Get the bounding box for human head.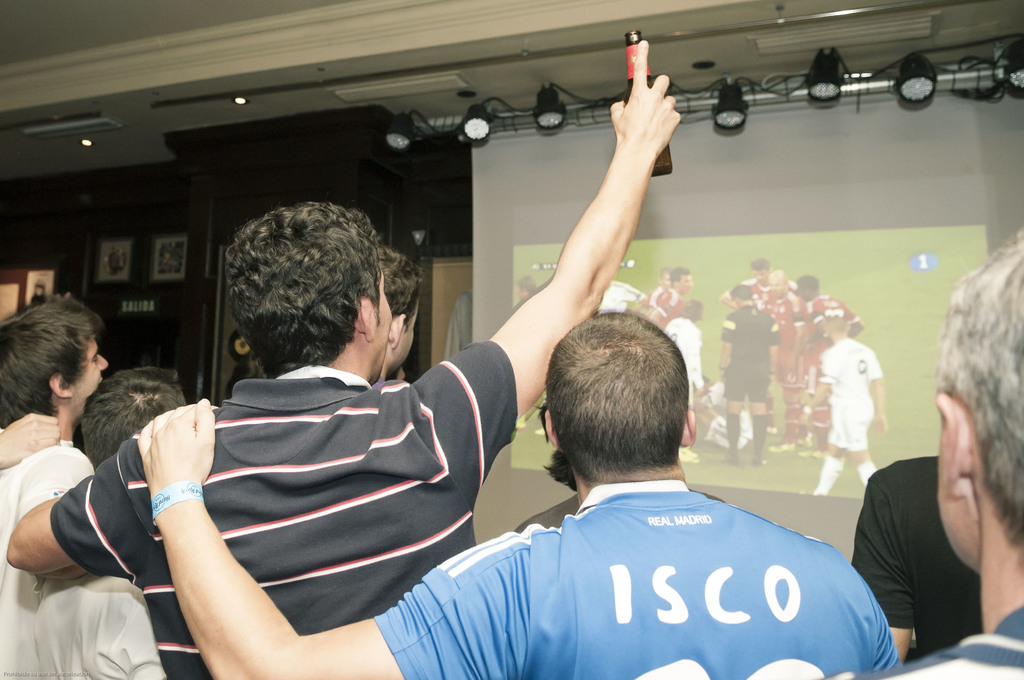
locate(728, 282, 753, 309).
